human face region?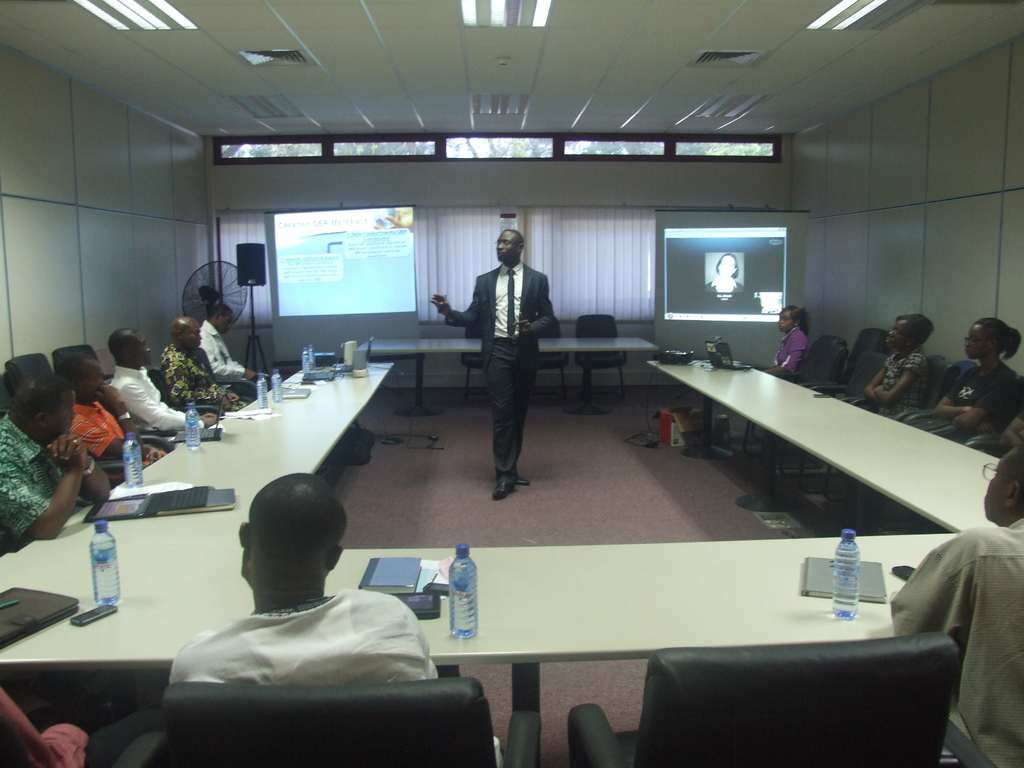
211, 306, 231, 336
